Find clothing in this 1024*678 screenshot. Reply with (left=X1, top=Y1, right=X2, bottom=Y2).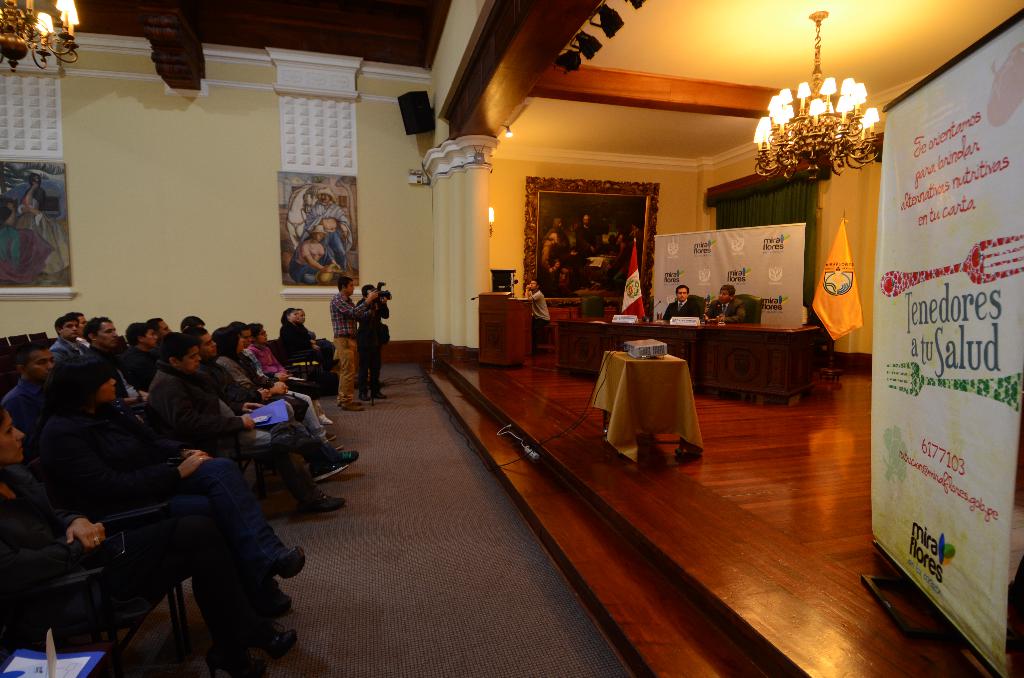
(left=35, top=338, right=291, bottom=662).
